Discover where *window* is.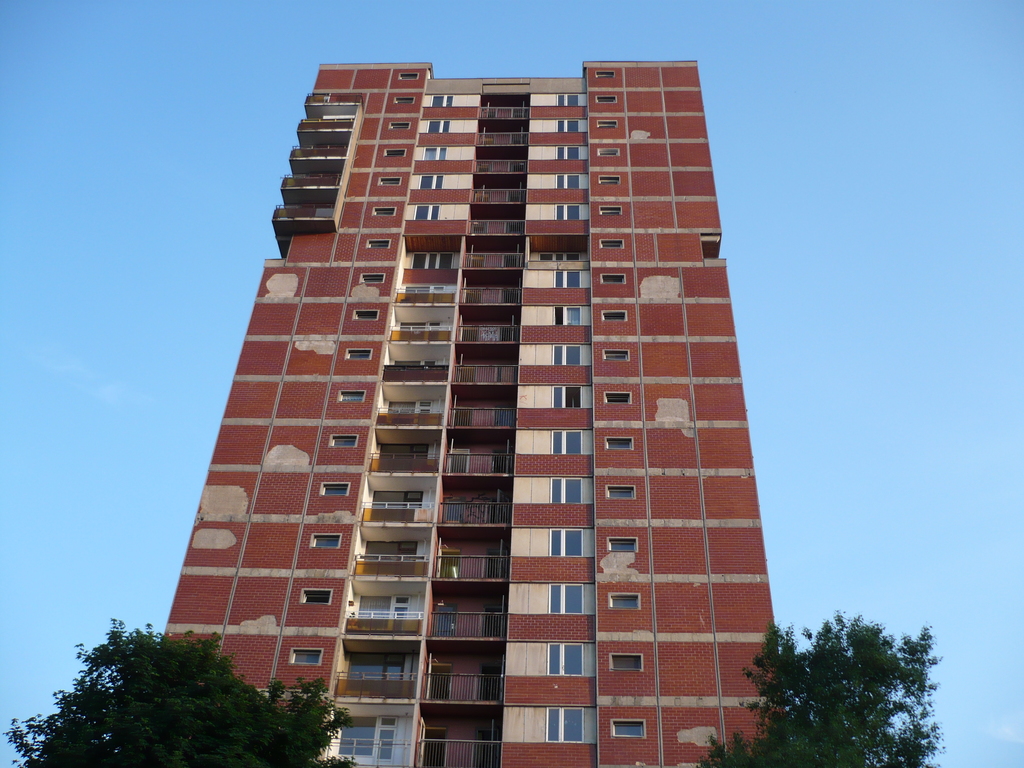
Discovered at 391,94,416,108.
